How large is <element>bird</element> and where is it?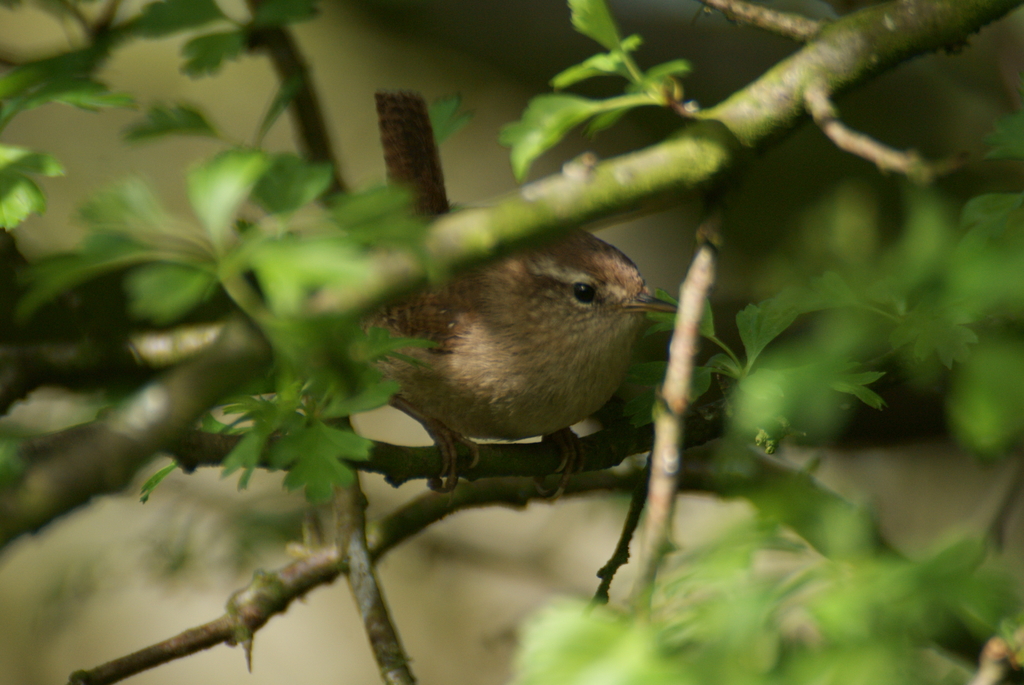
Bounding box: 336:219:646:513.
